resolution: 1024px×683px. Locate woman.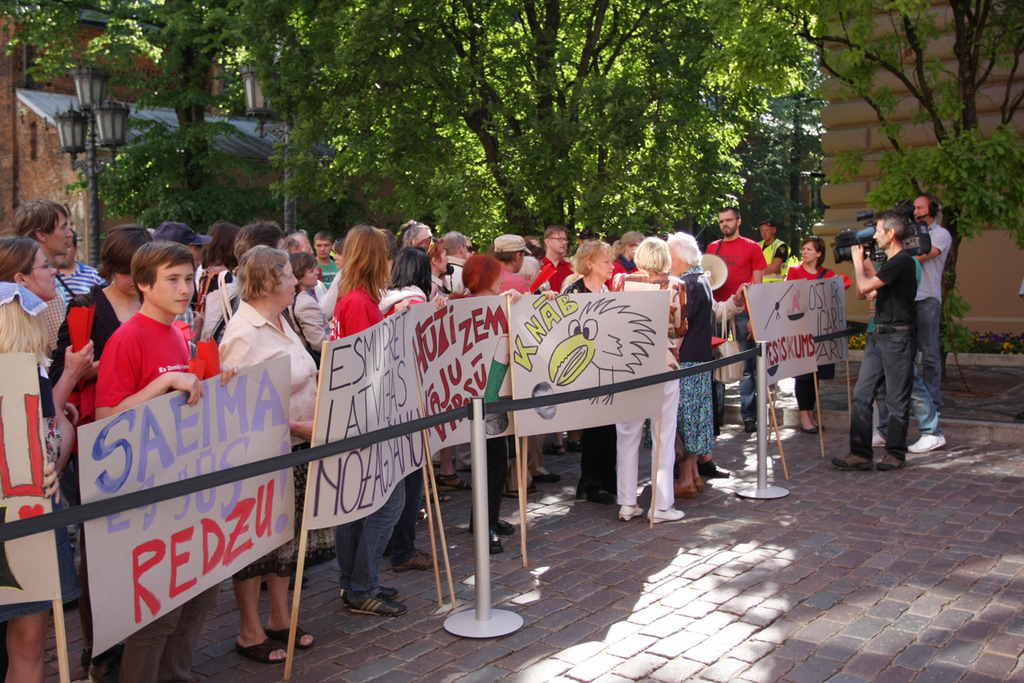
bbox=(285, 244, 325, 355).
